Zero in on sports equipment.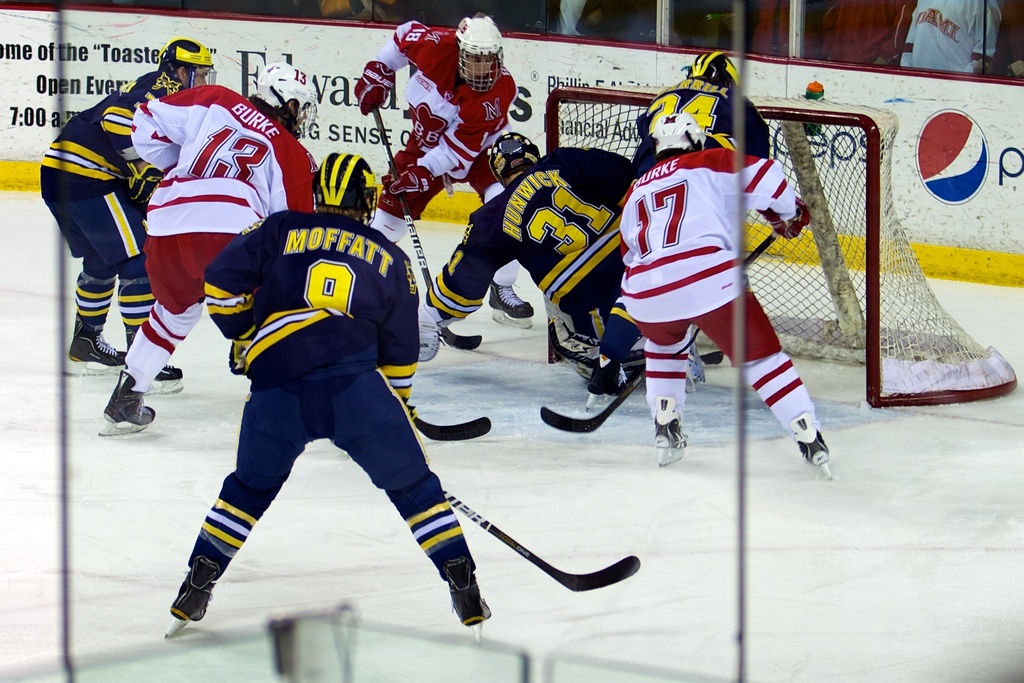
Zeroed in: [372,101,480,352].
